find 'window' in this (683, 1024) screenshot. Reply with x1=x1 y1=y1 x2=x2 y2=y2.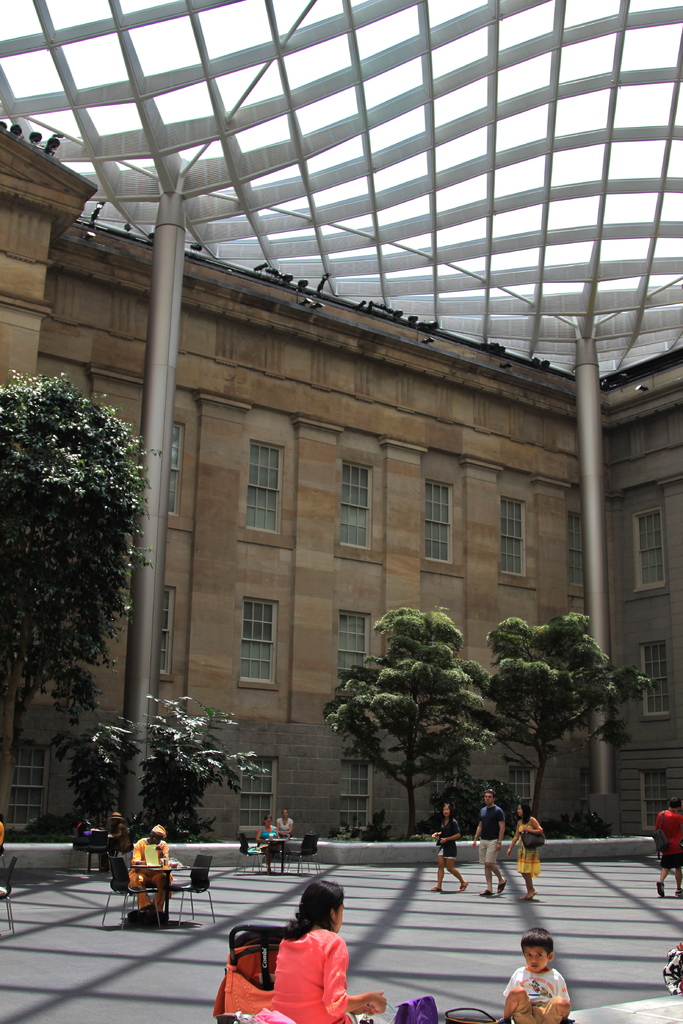
x1=165 y1=586 x2=174 y2=678.
